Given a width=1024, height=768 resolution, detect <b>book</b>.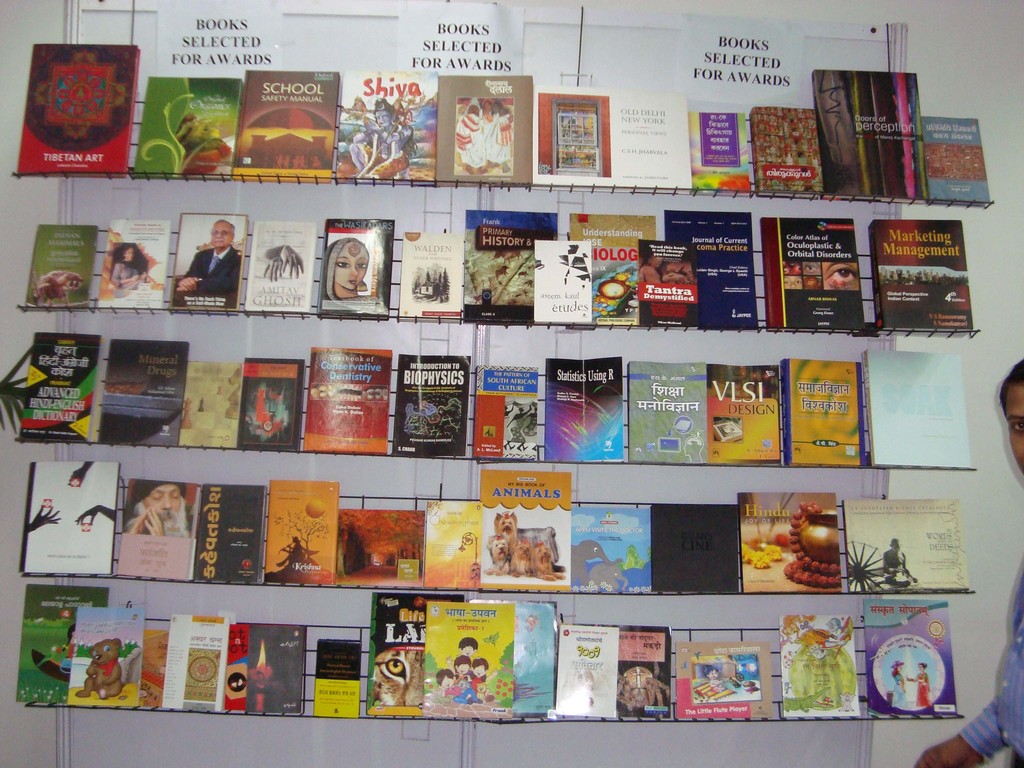
17,37,127,177.
